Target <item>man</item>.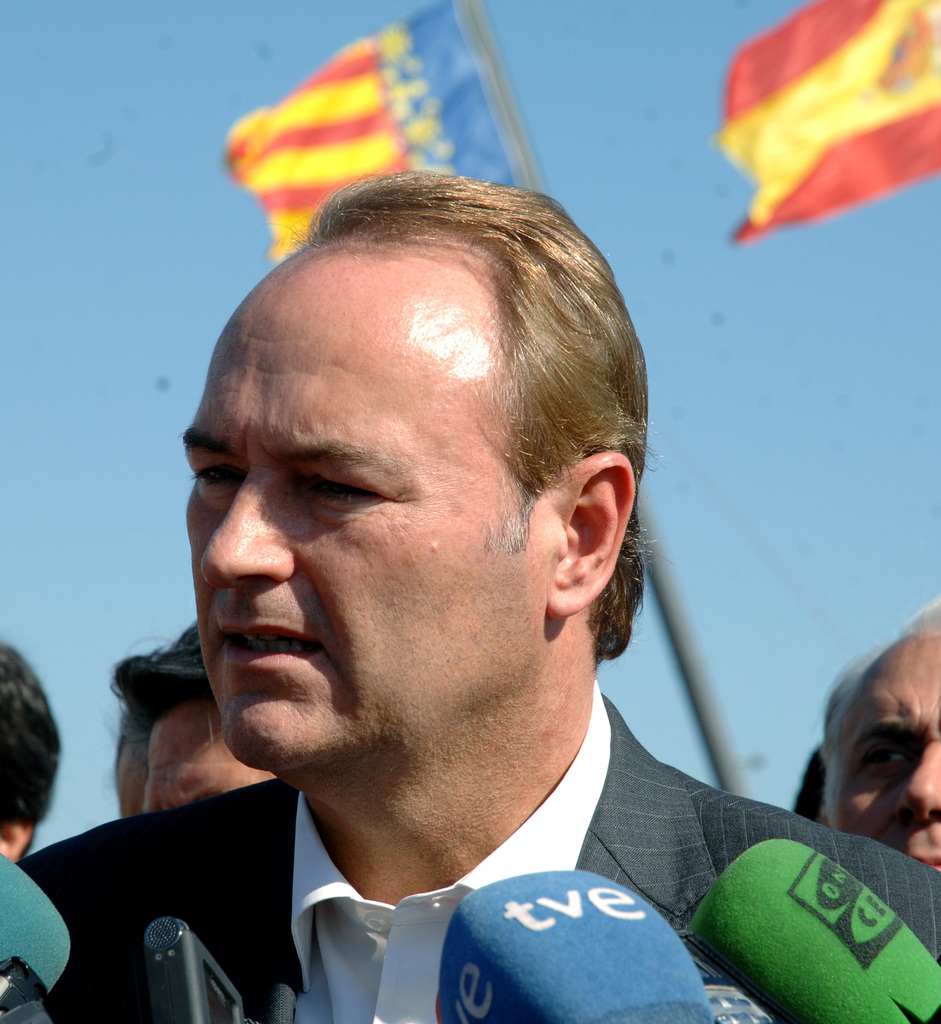
Target region: (left=0, top=640, right=66, bottom=870).
